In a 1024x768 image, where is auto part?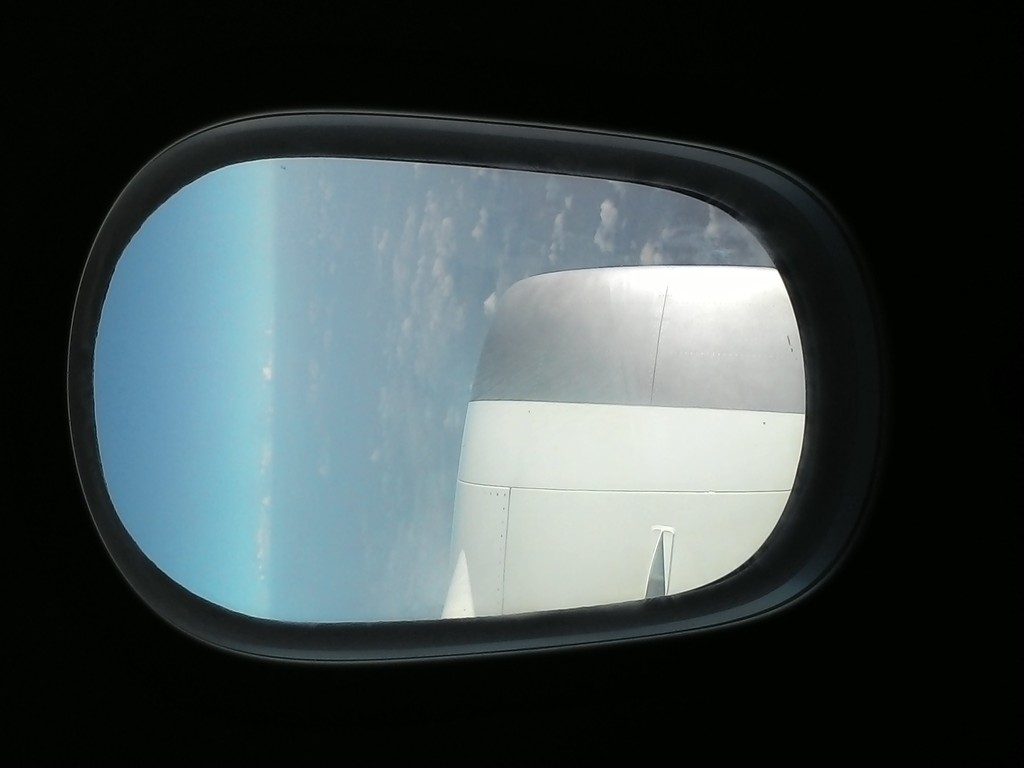
l=66, t=117, r=903, b=673.
